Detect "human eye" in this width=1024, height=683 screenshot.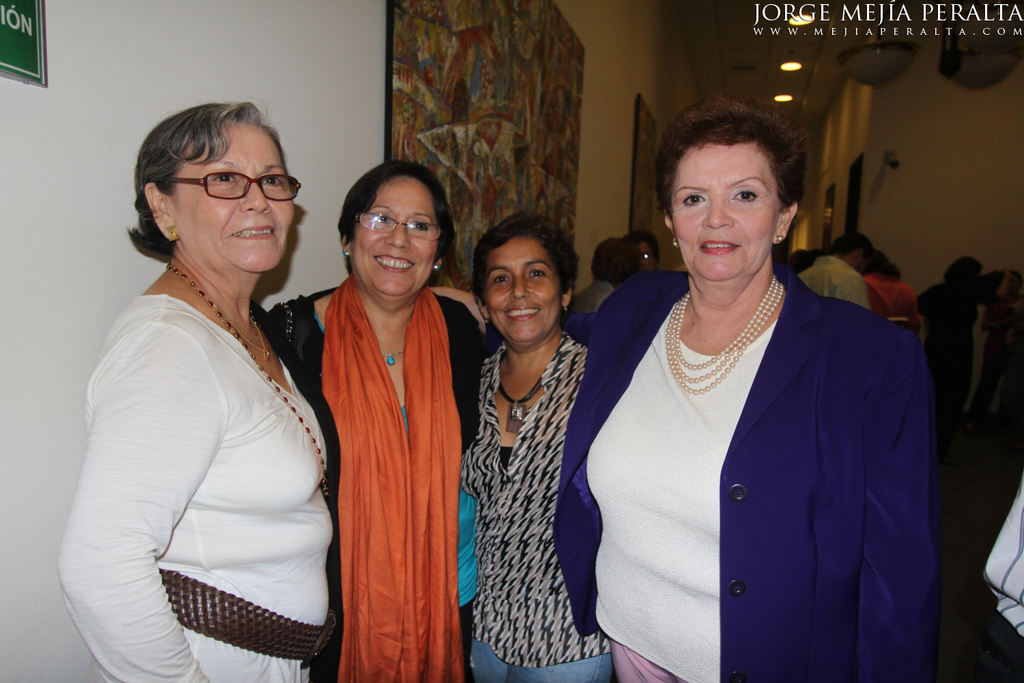
Detection: (677,187,707,211).
